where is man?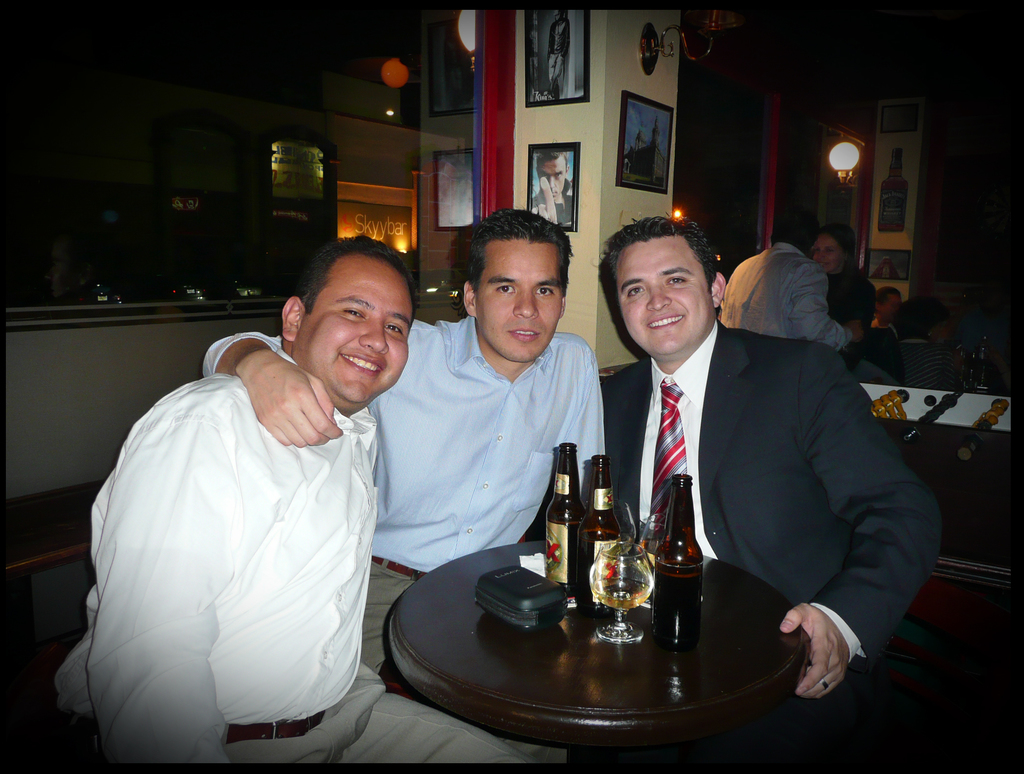
(left=532, top=152, right=573, bottom=227).
